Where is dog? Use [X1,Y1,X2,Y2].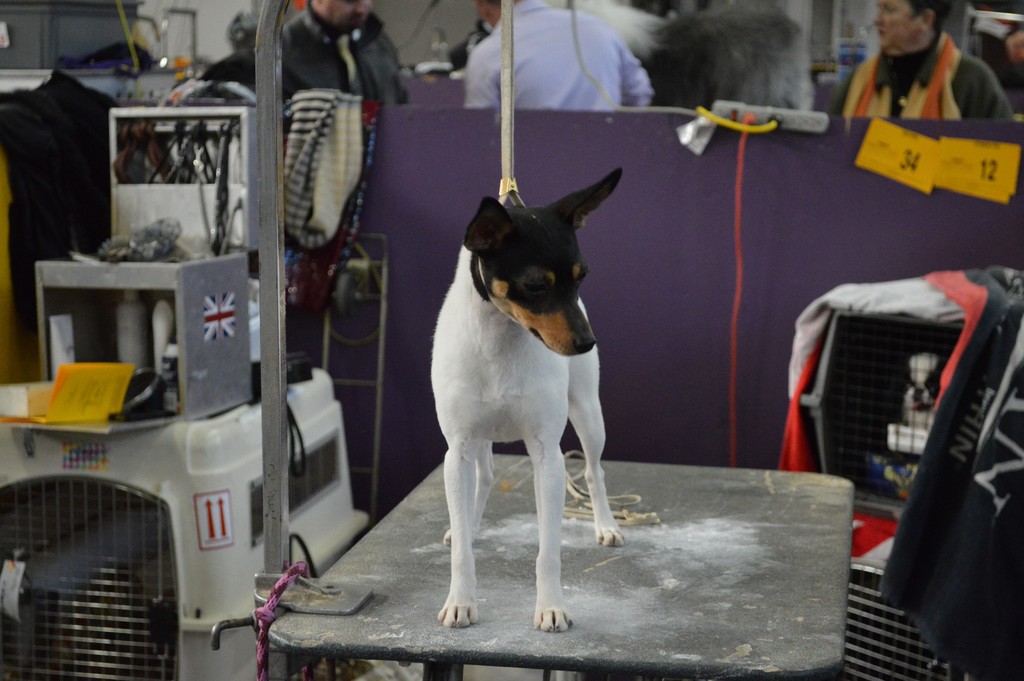
[430,167,627,632].
